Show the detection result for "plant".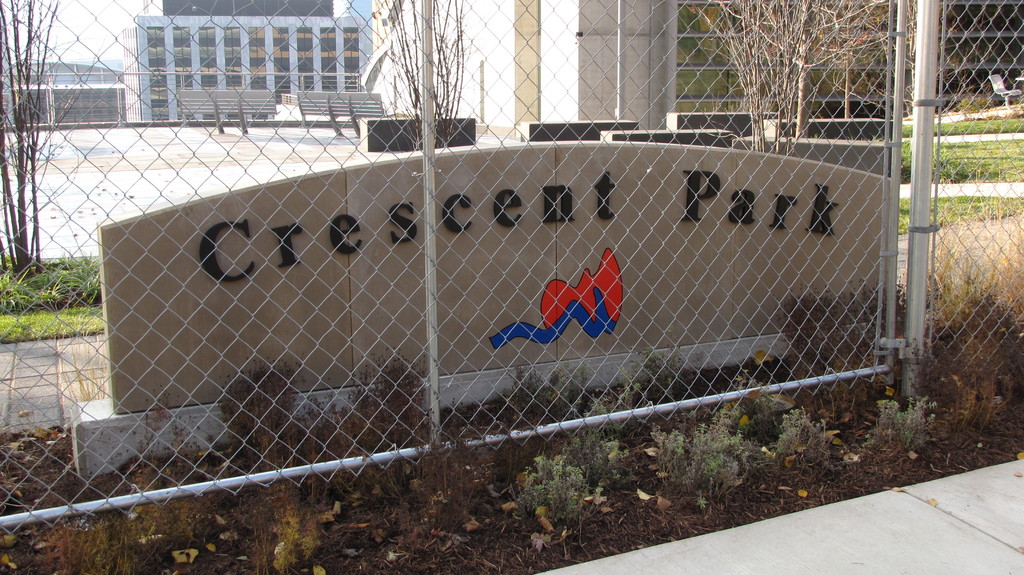
pyautogui.locateOnScreen(522, 455, 598, 534).
